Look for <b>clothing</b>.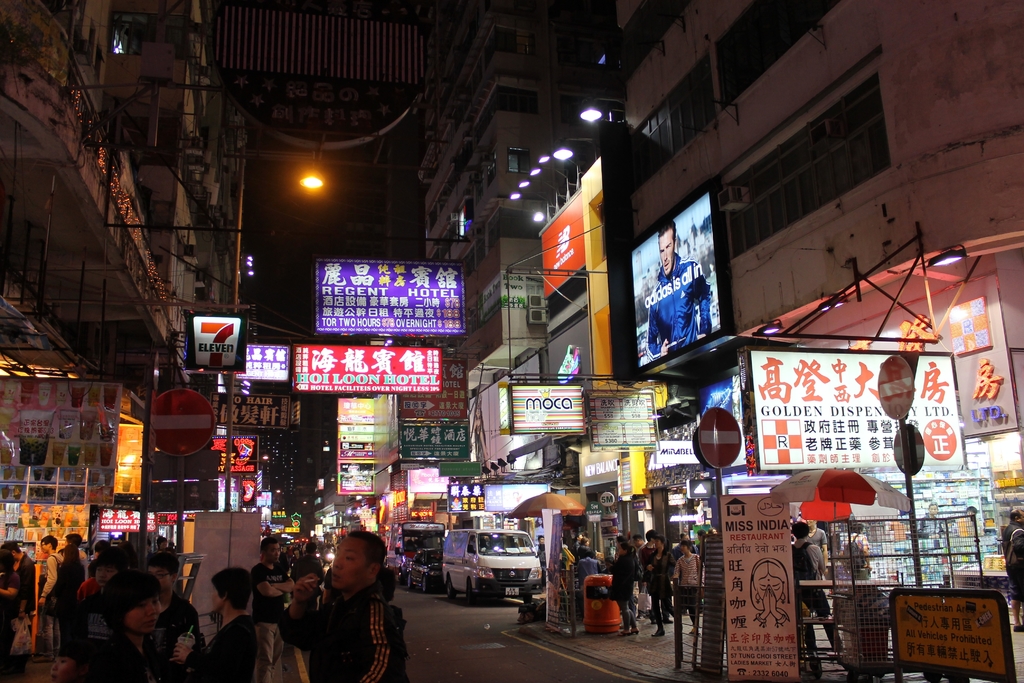
Found: 999:518:1023:604.
